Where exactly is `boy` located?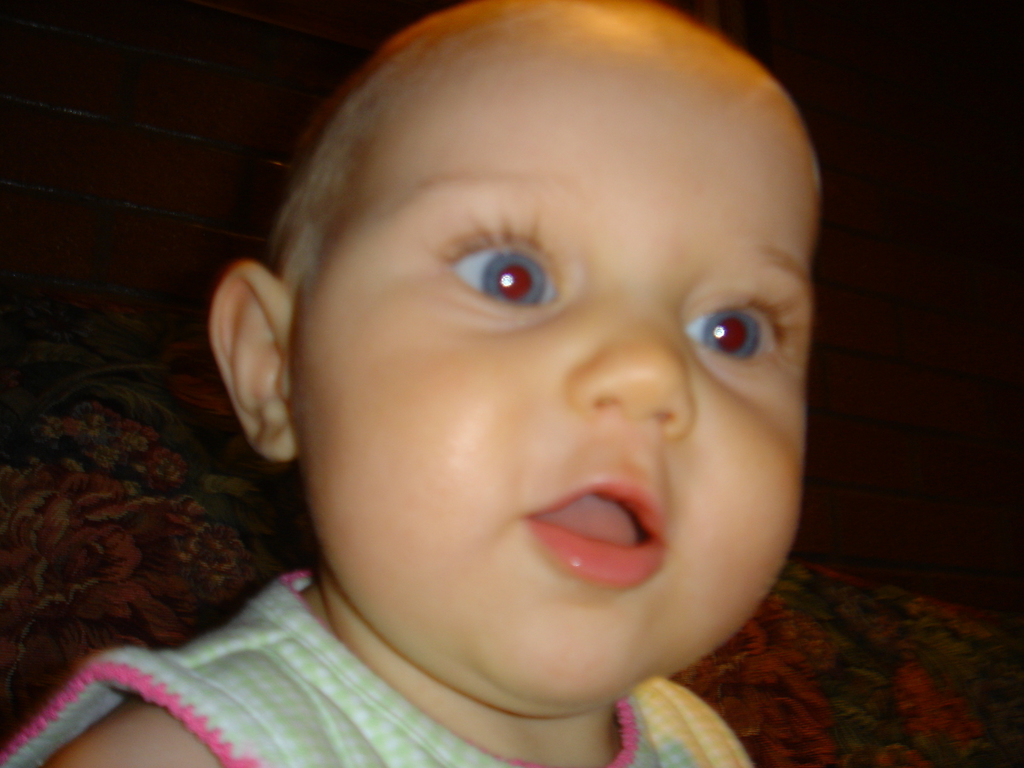
Its bounding box is rect(0, 0, 825, 767).
